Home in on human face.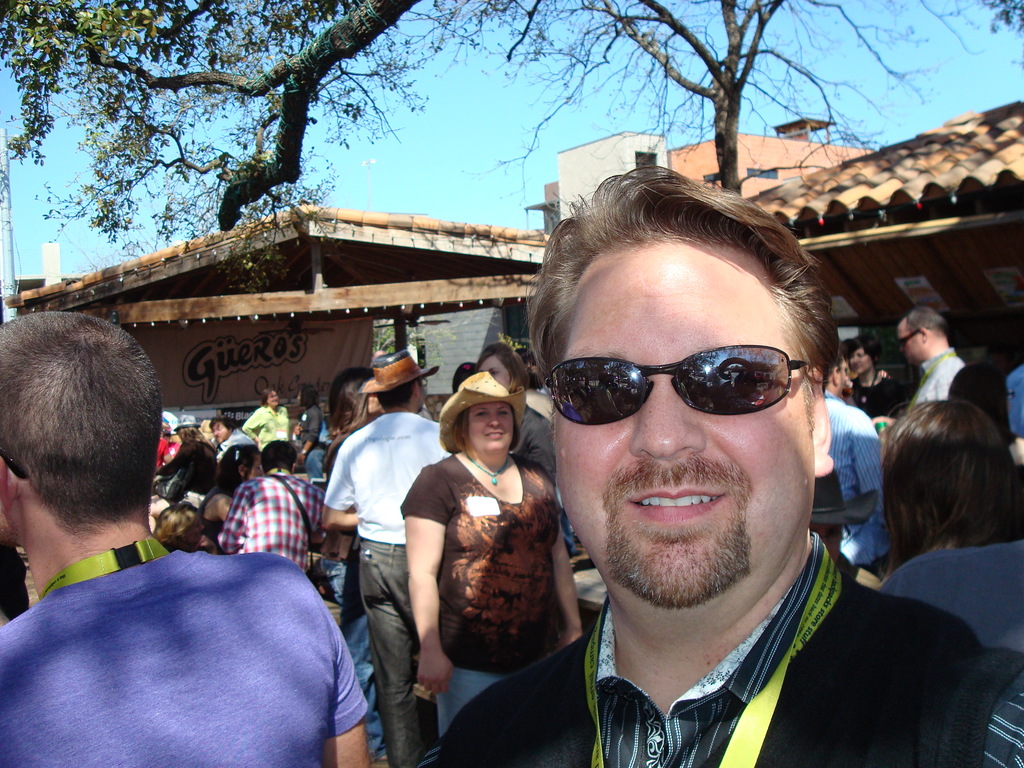
Homed in at l=209, t=426, r=230, b=443.
